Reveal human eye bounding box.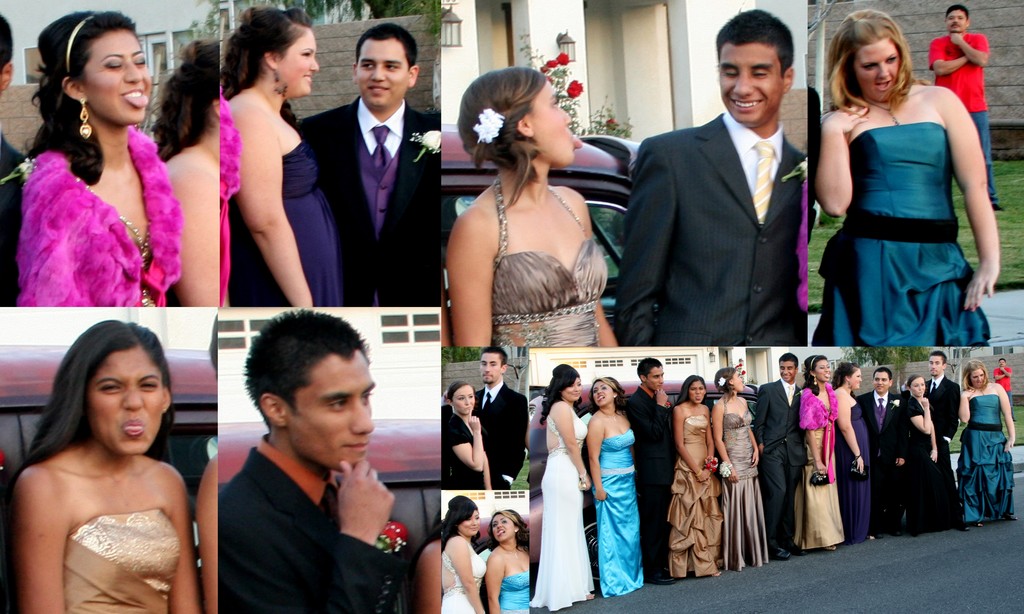
Revealed: Rect(384, 63, 399, 71).
